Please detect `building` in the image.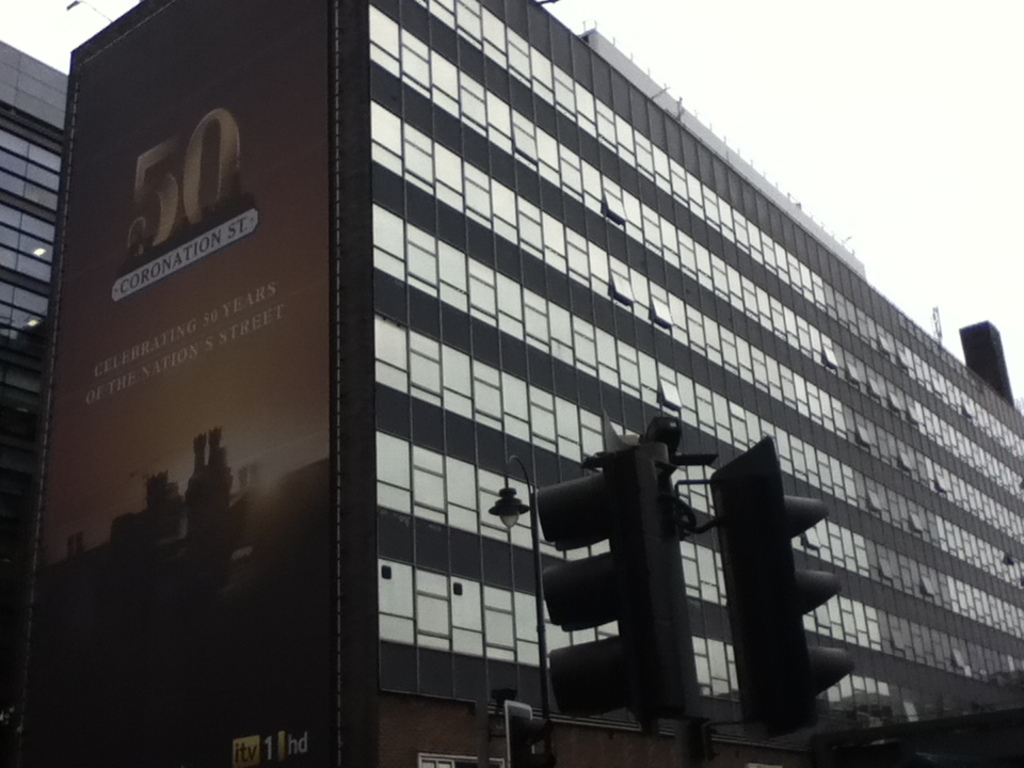
<bbox>0, 35, 69, 567</bbox>.
